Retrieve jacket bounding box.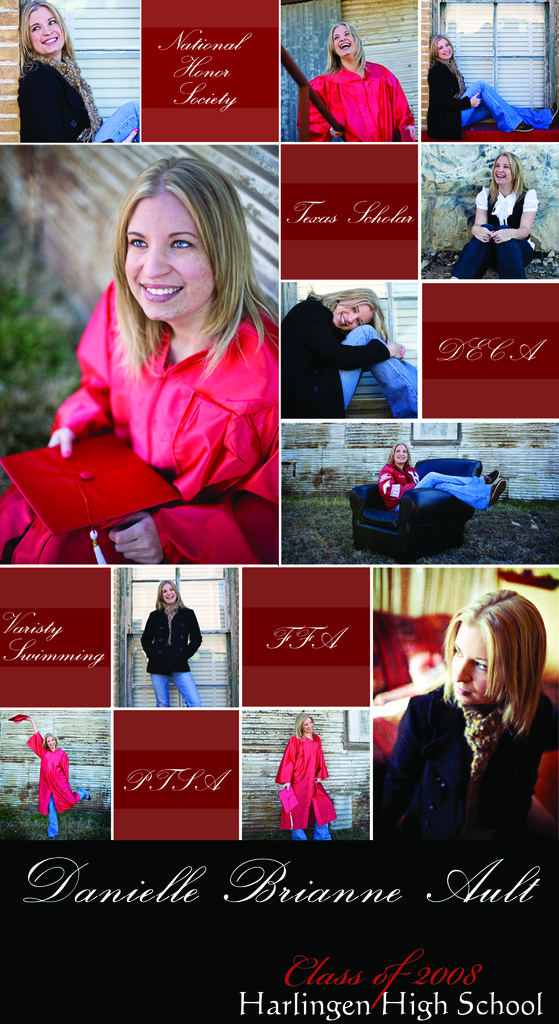
Bounding box: BBox(376, 675, 558, 850).
